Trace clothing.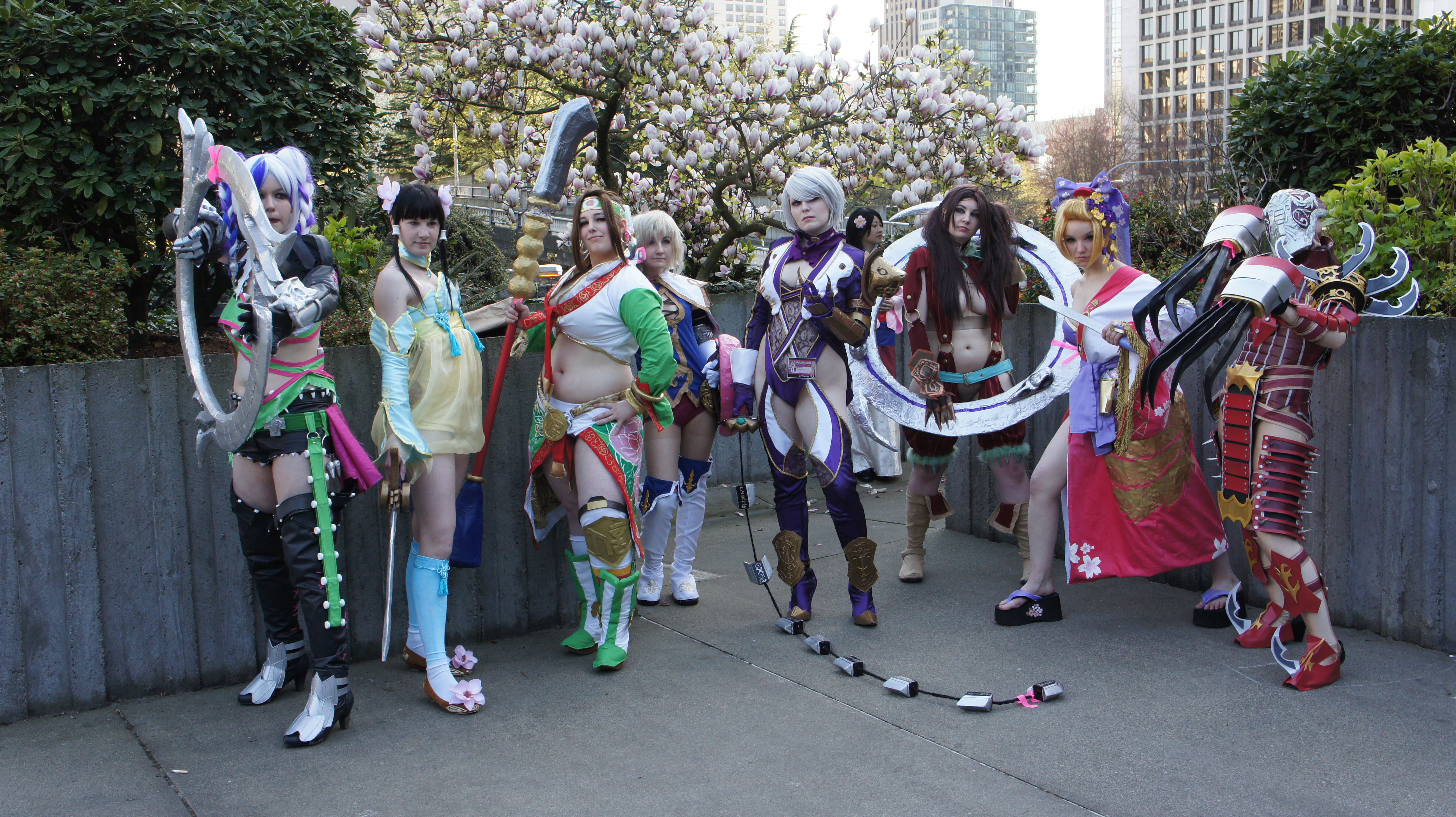
Traced to select_region(288, 77, 323, 140).
